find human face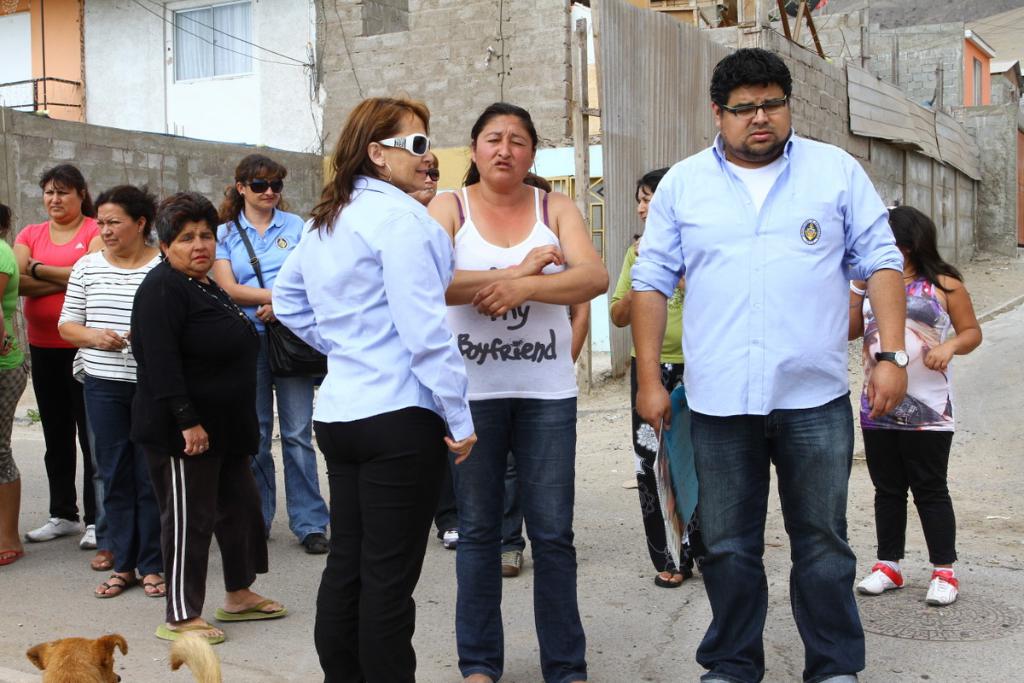
{"x1": 383, "y1": 113, "x2": 431, "y2": 189}
